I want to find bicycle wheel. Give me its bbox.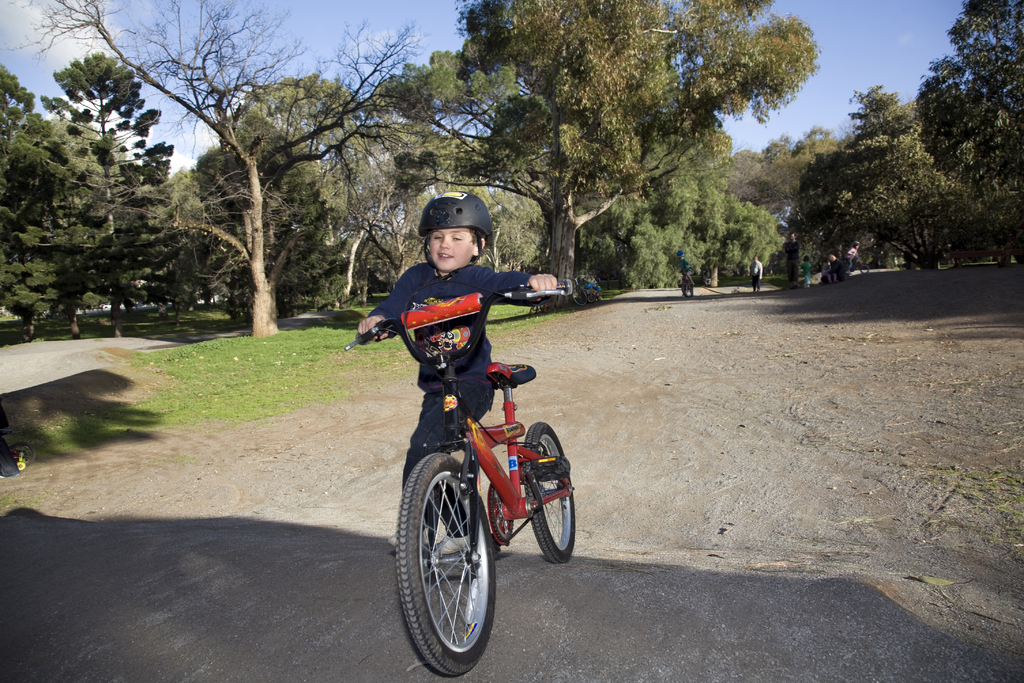
box(530, 306, 536, 316).
